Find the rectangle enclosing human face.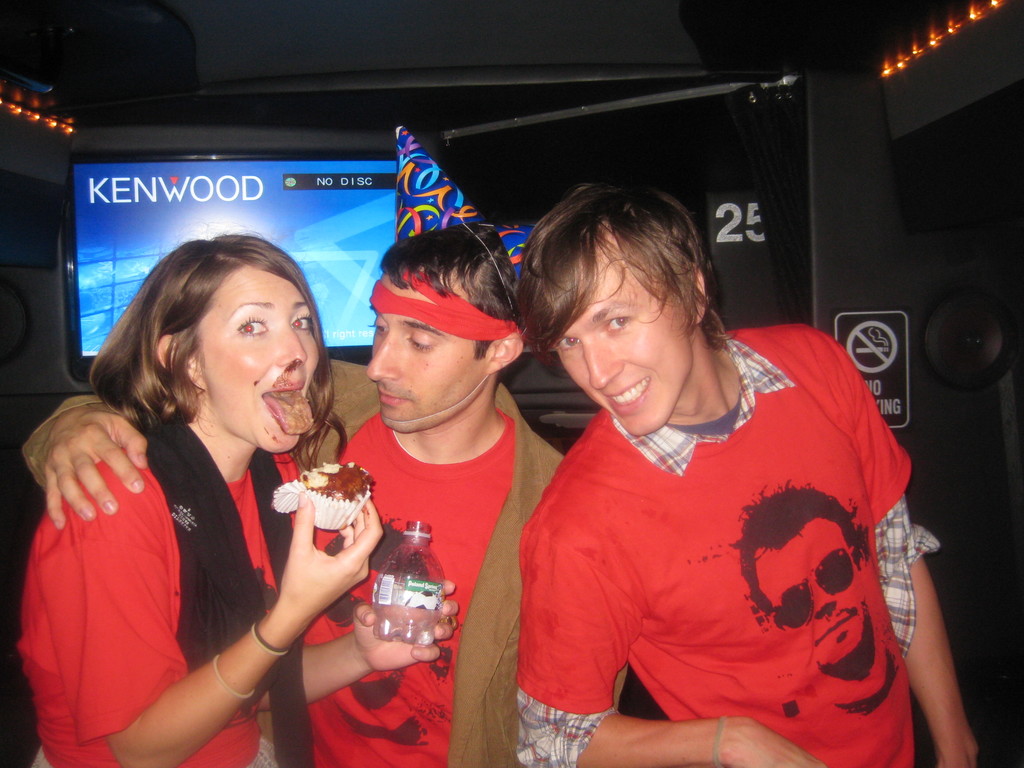
[762,541,856,652].
